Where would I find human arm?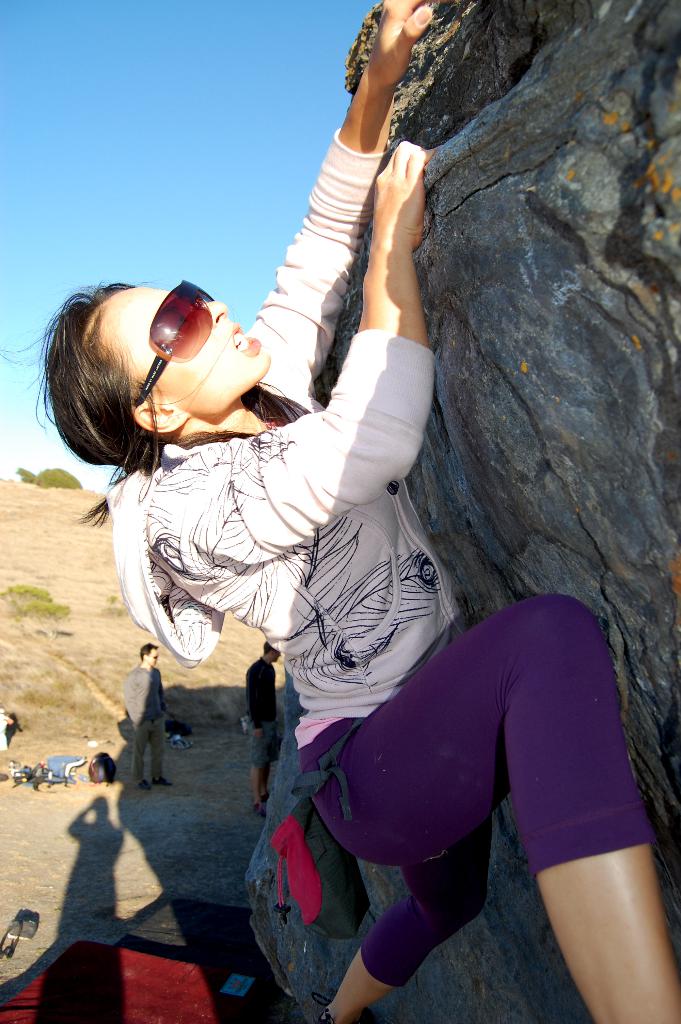
At crop(245, 0, 441, 392).
